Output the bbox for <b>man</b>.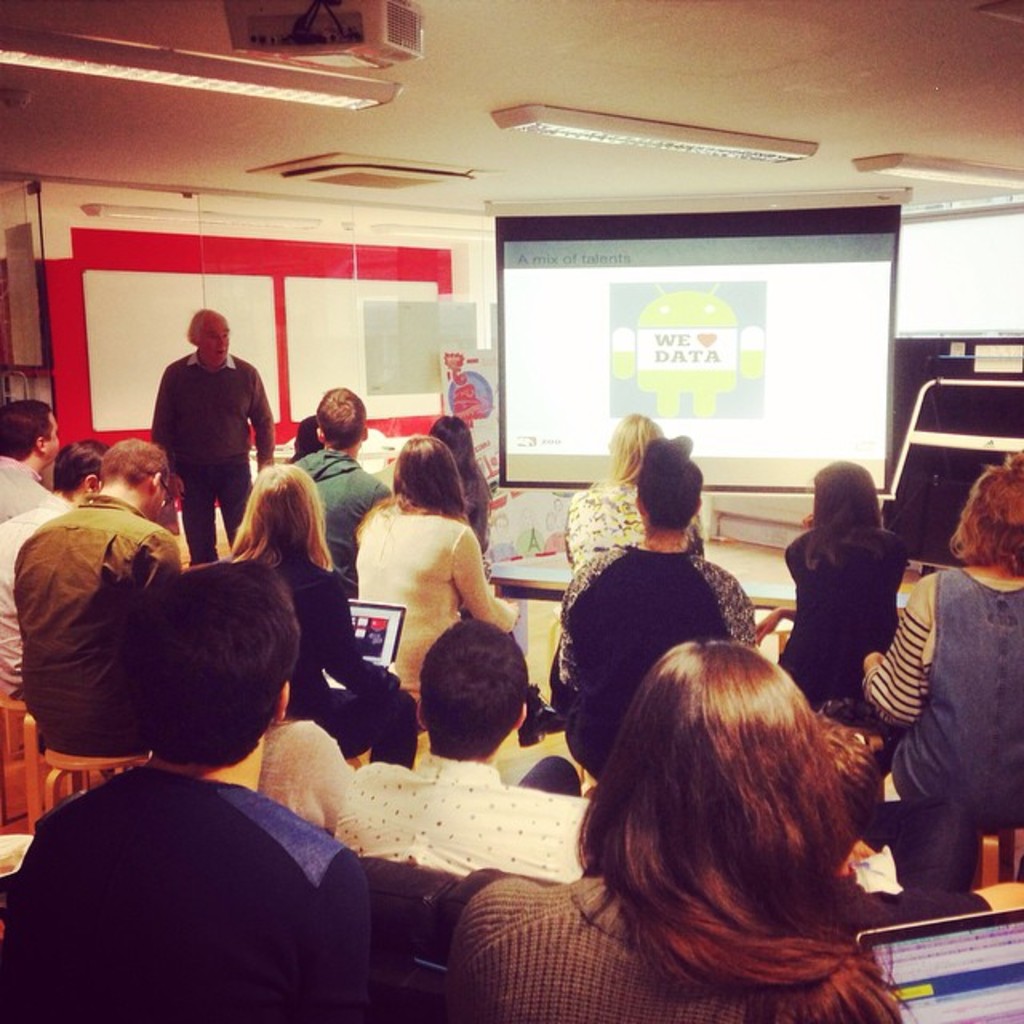
[x1=0, y1=434, x2=110, y2=670].
